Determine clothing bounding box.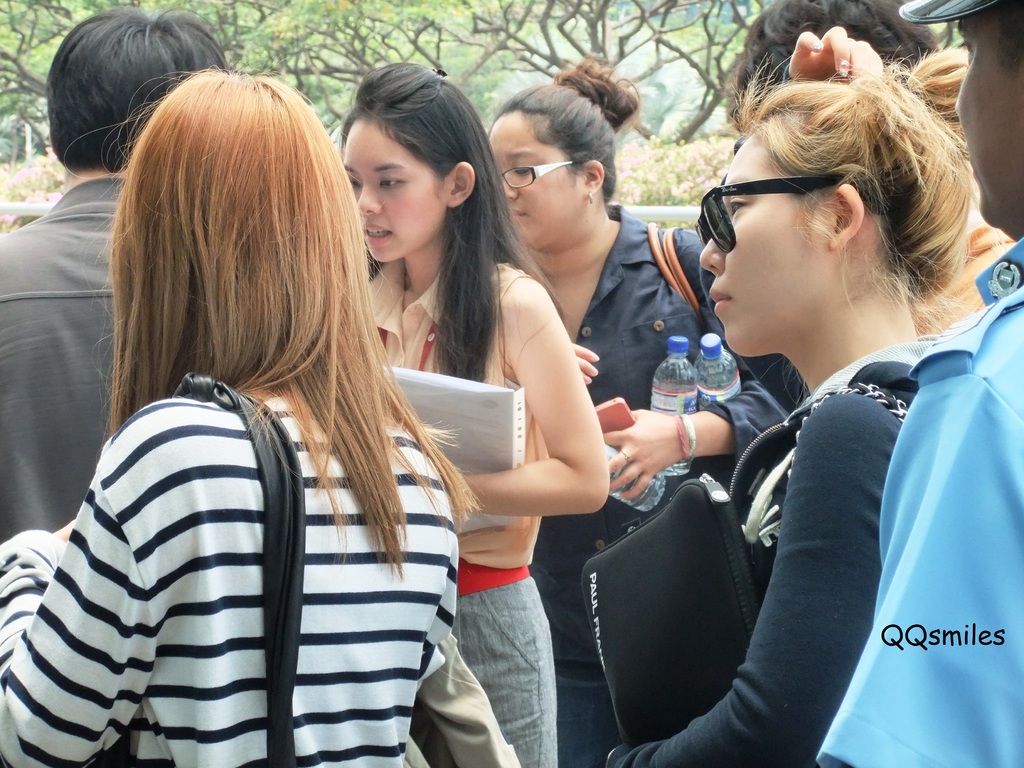
Determined: <region>910, 220, 1017, 338</region>.
